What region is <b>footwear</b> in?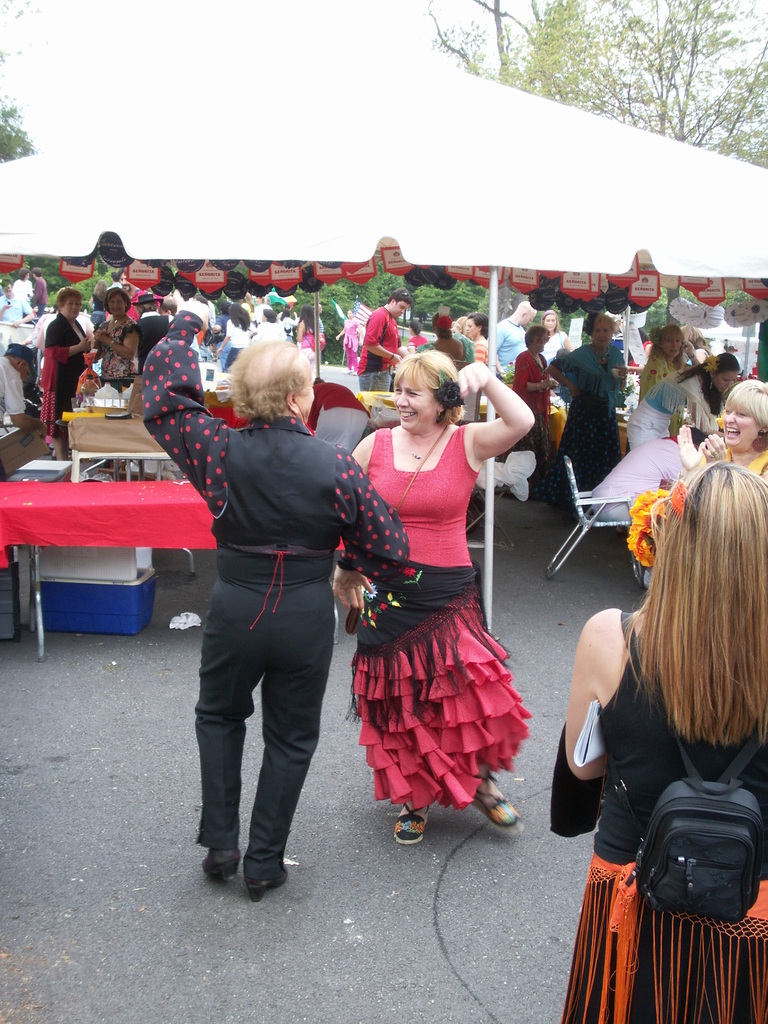
box=[392, 794, 436, 844].
